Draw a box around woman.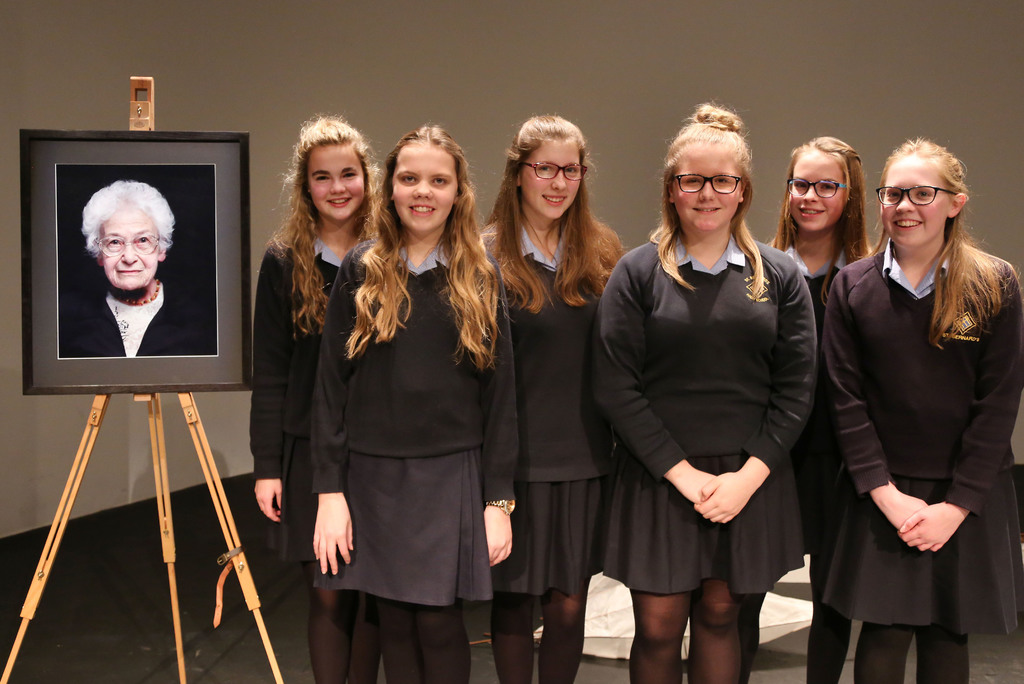
x1=481, y1=114, x2=630, y2=683.
